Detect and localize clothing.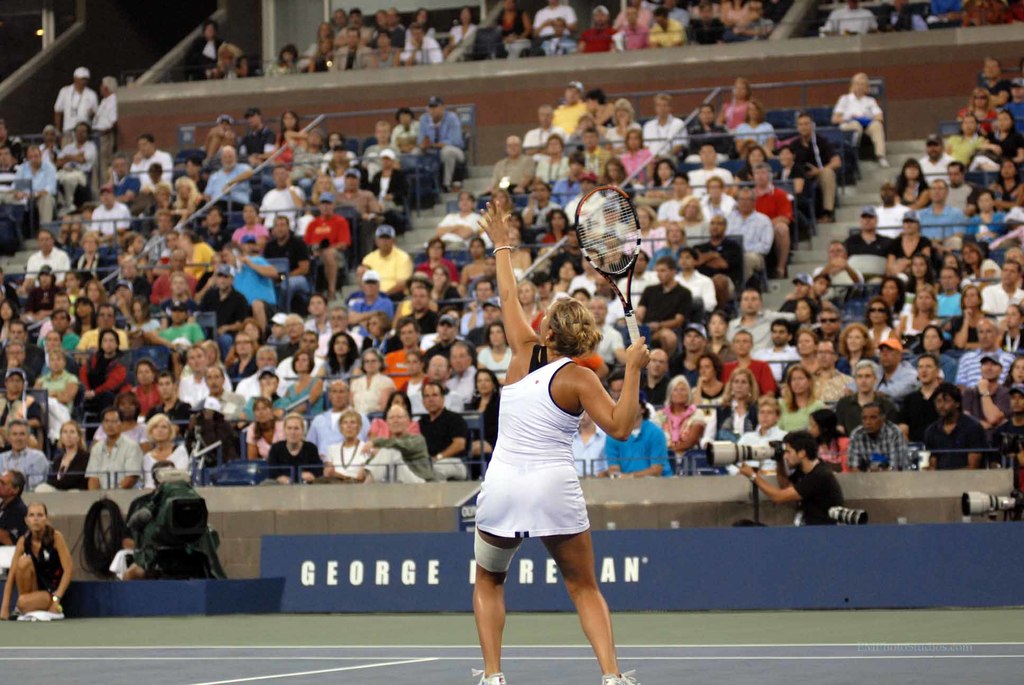
Localized at (left=303, top=210, right=347, bottom=242).
